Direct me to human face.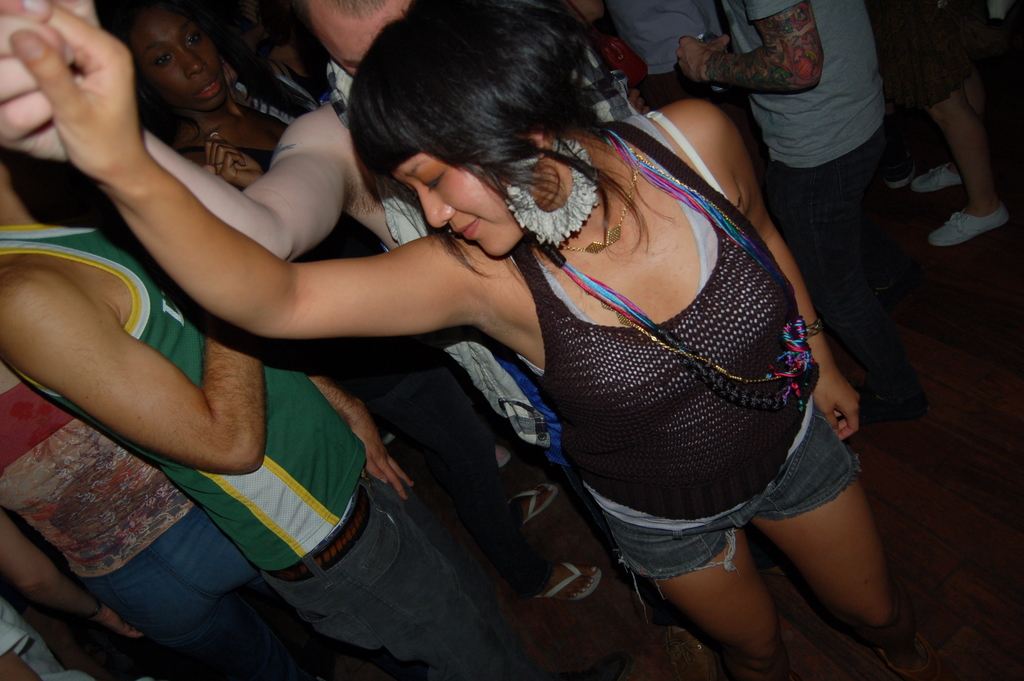
Direction: <box>391,155,539,259</box>.
